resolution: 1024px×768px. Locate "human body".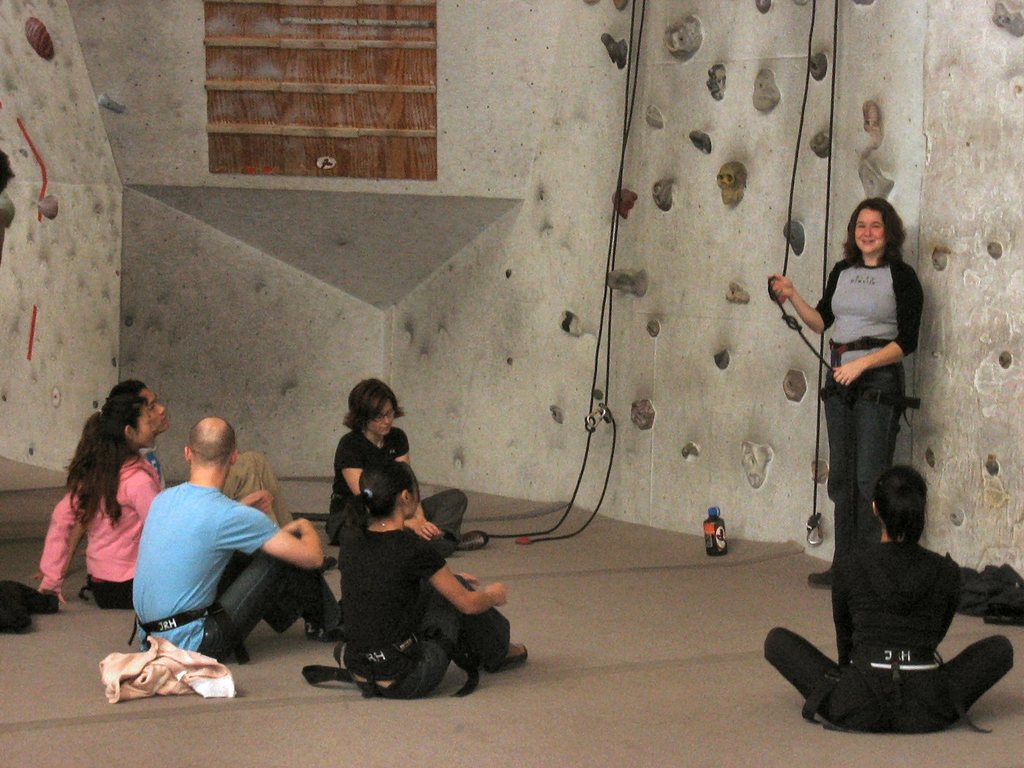
crop(138, 444, 326, 558).
